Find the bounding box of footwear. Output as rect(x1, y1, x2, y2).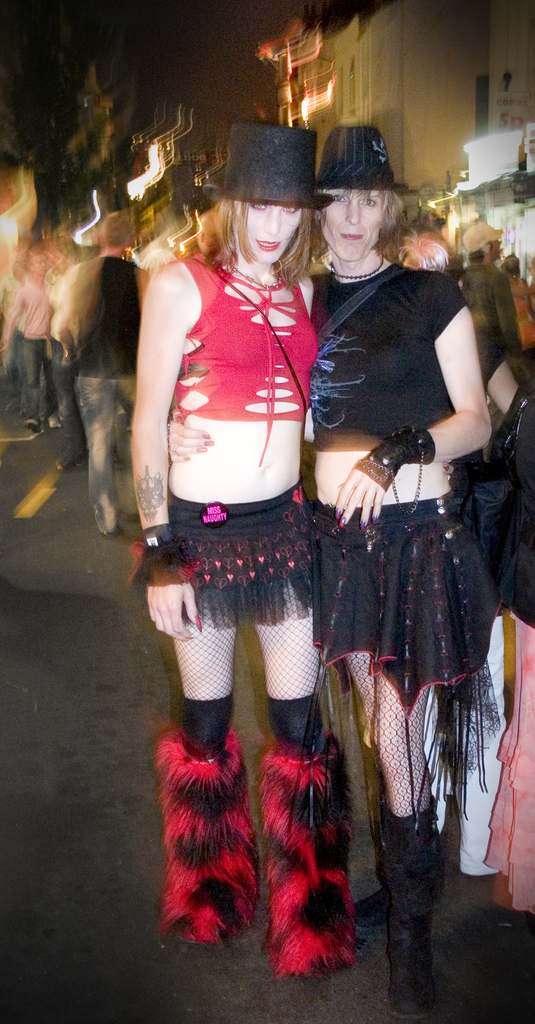
rect(364, 843, 438, 941).
